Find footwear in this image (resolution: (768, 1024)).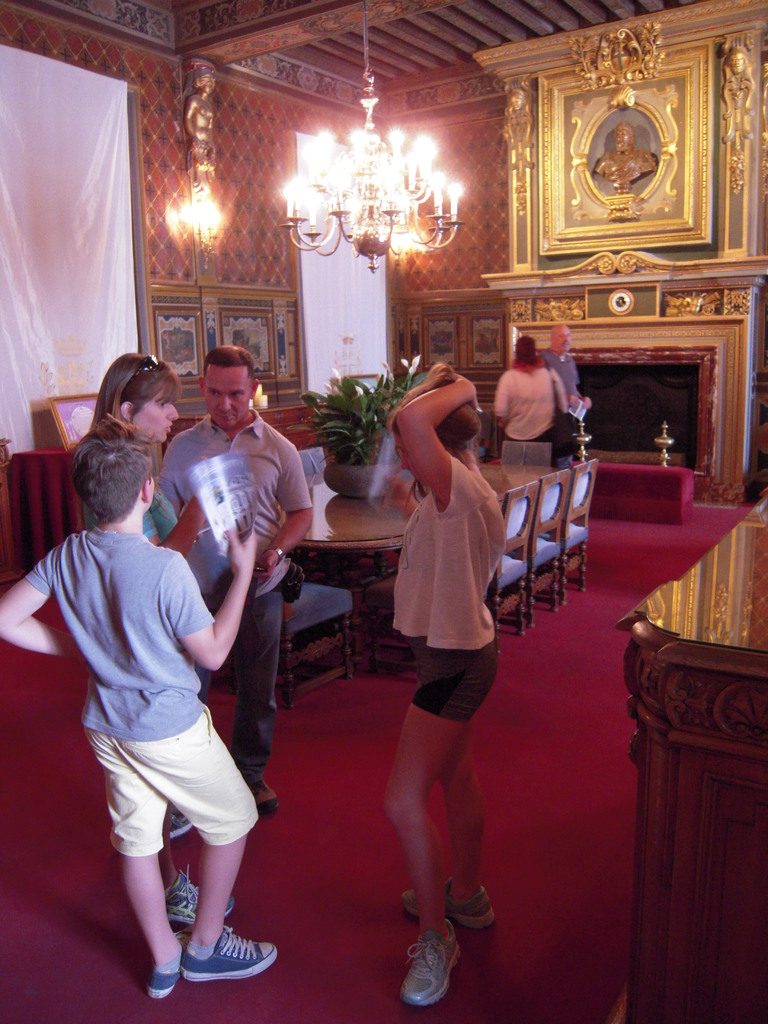
(left=400, top=927, right=460, bottom=1015).
